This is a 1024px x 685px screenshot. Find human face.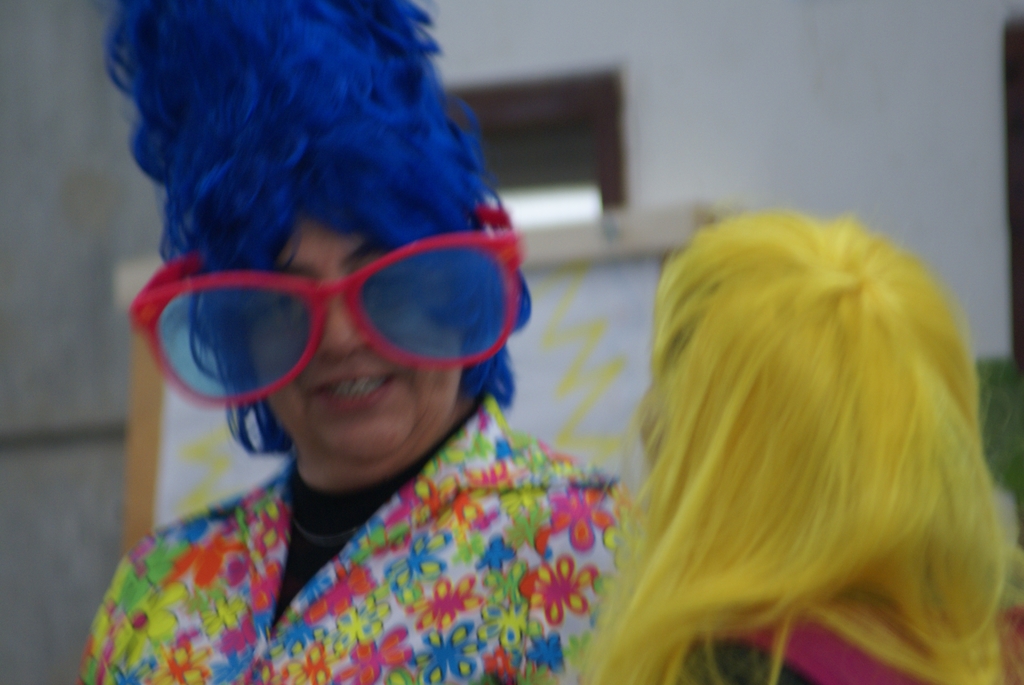
Bounding box: 245 218 460 468.
